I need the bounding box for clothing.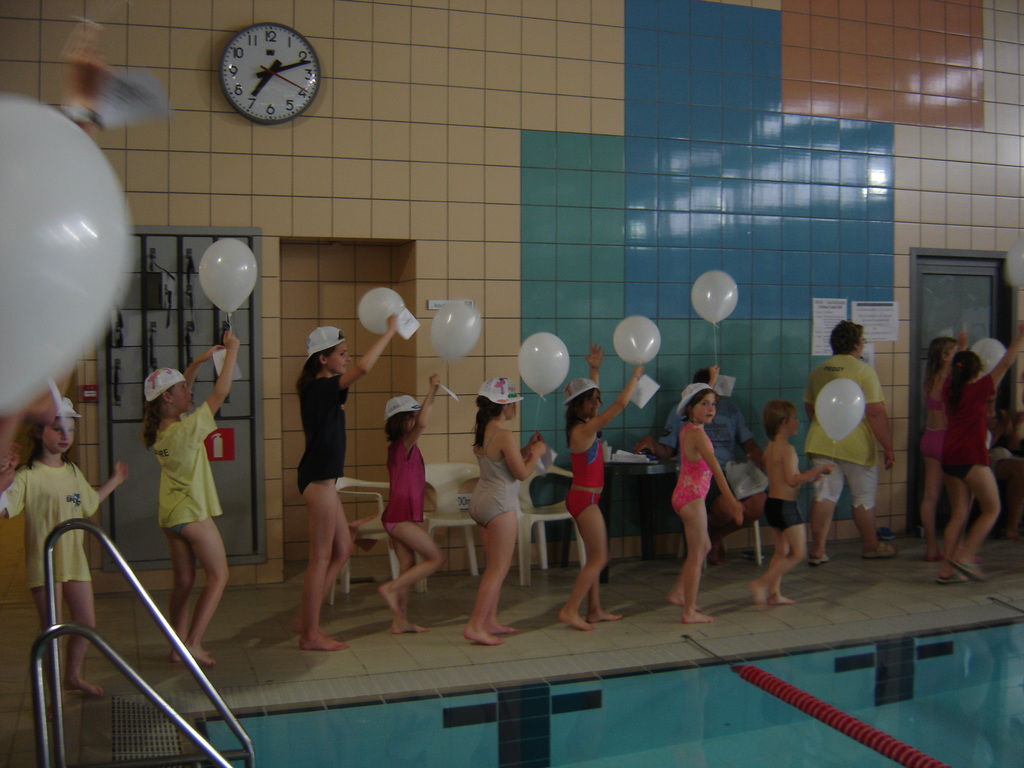
Here it is: (left=472, top=430, right=513, bottom=528).
